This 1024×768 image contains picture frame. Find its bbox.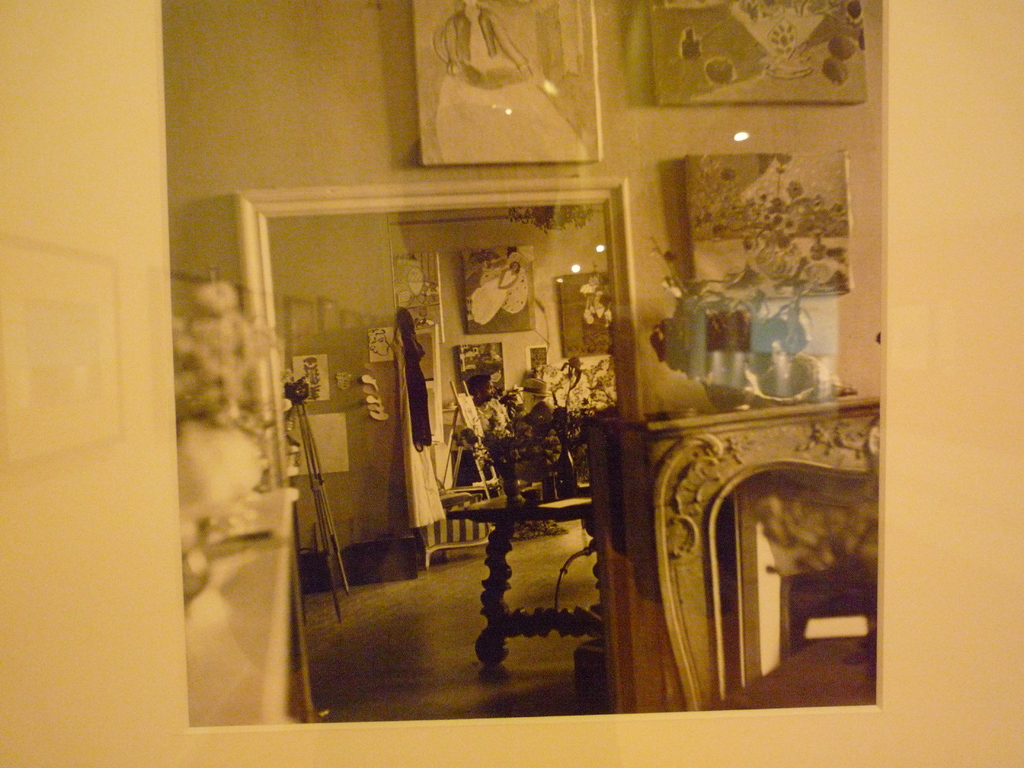
bbox=(369, 312, 393, 384).
